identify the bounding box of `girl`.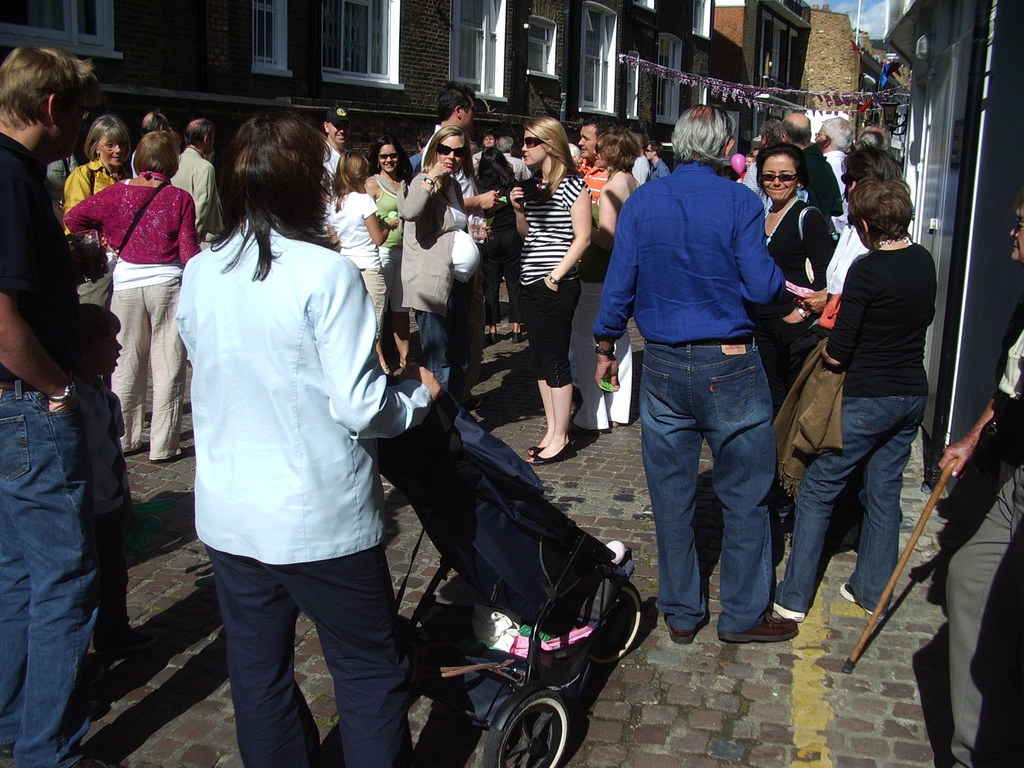
bbox=(319, 151, 398, 352).
